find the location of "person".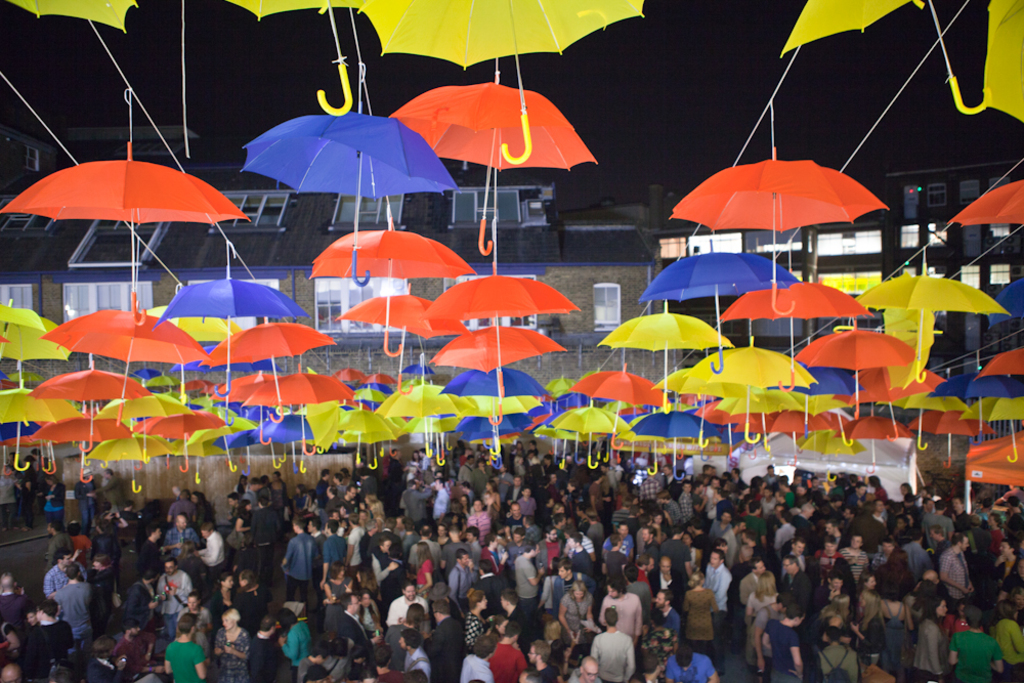
Location: BBox(333, 473, 345, 499).
